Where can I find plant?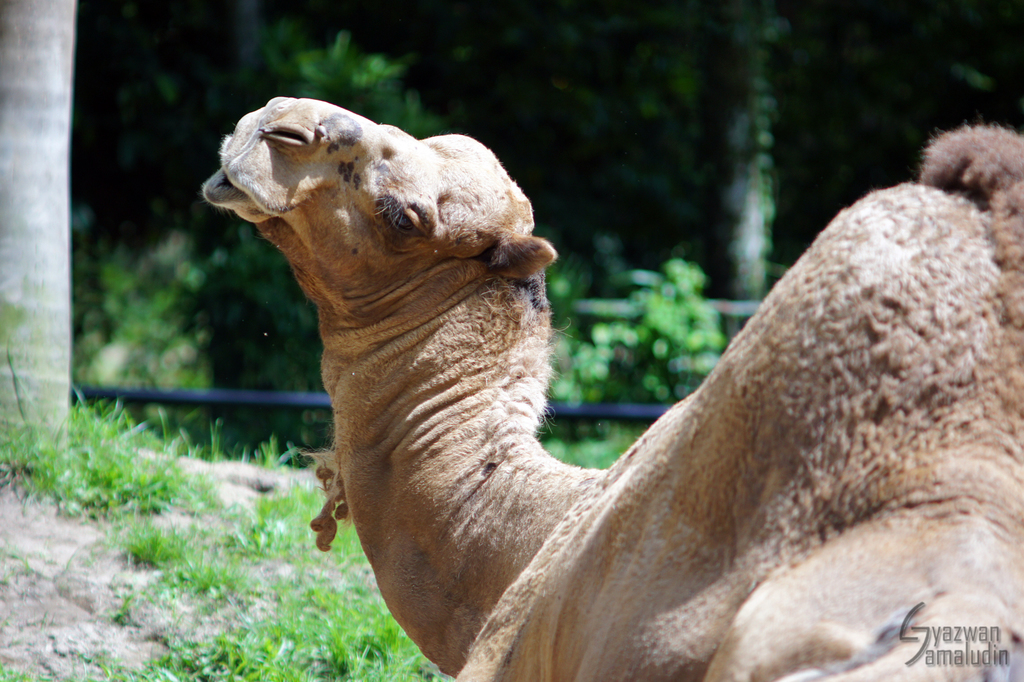
You can find it at pyautogui.locateOnScreen(250, 434, 298, 472).
